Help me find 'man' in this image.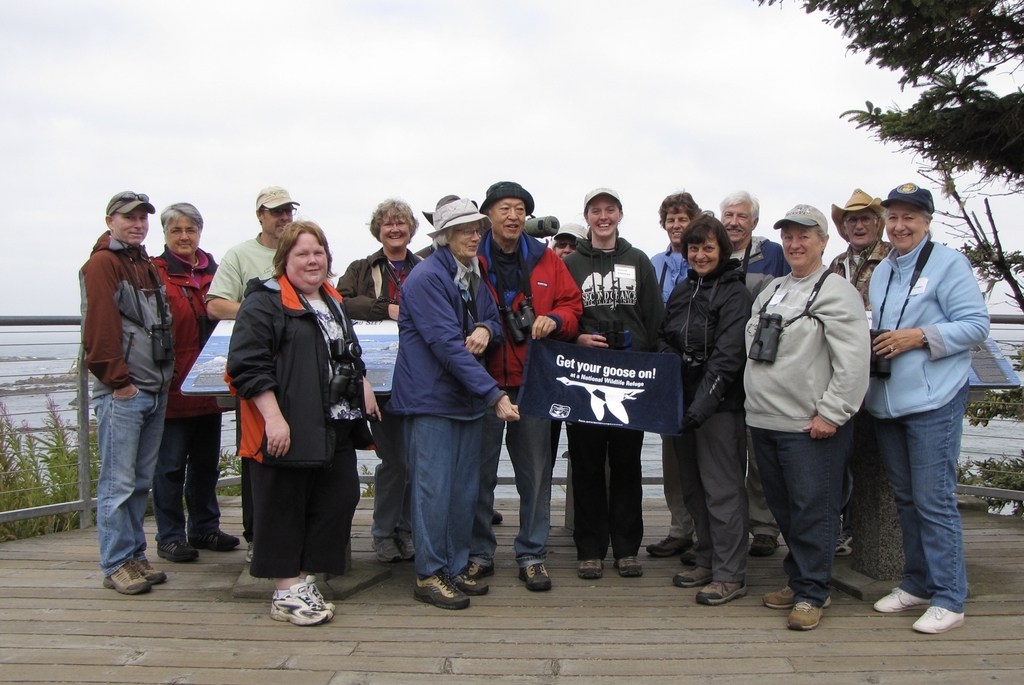
Found it: rect(707, 186, 784, 562).
